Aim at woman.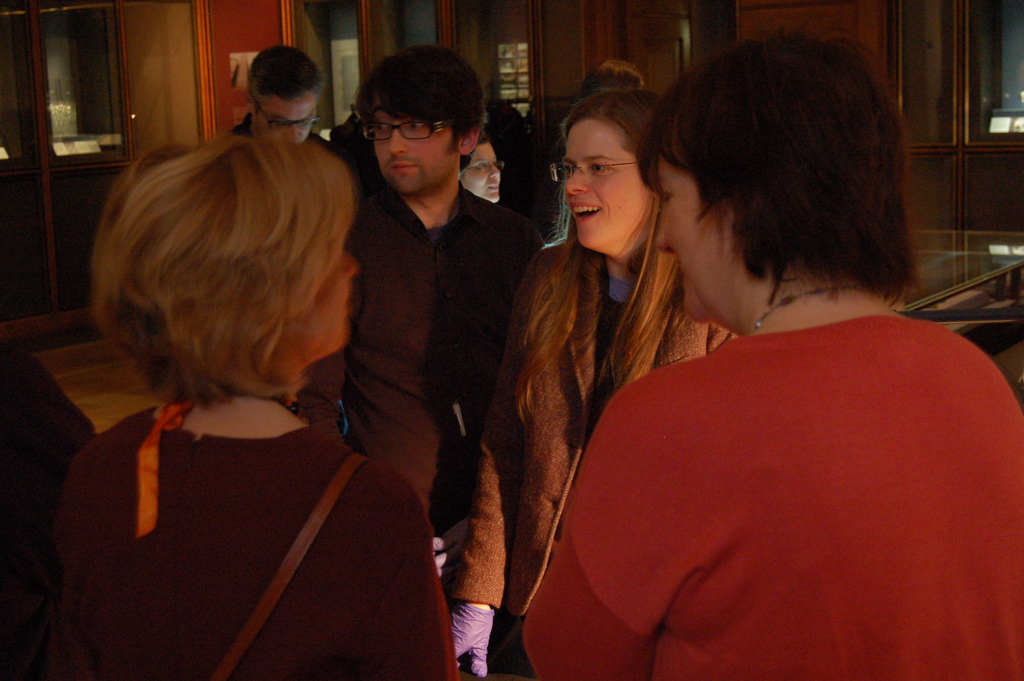
Aimed at box=[58, 142, 456, 680].
